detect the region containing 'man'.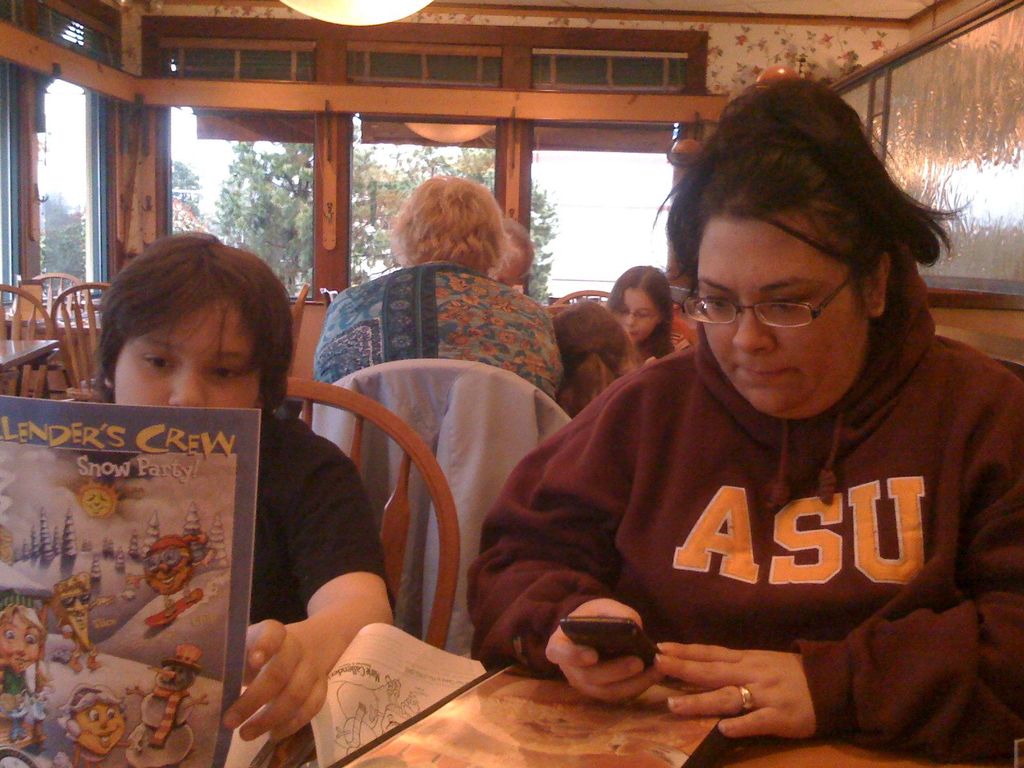
492,216,530,294.
